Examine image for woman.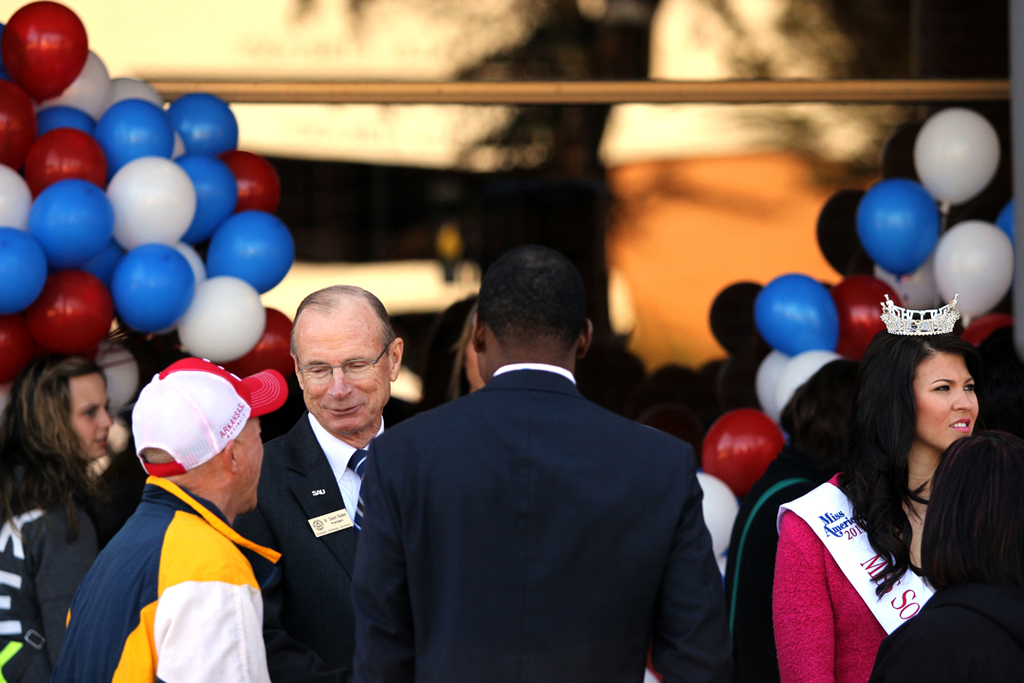
Examination result: (x1=769, y1=299, x2=1019, y2=674).
